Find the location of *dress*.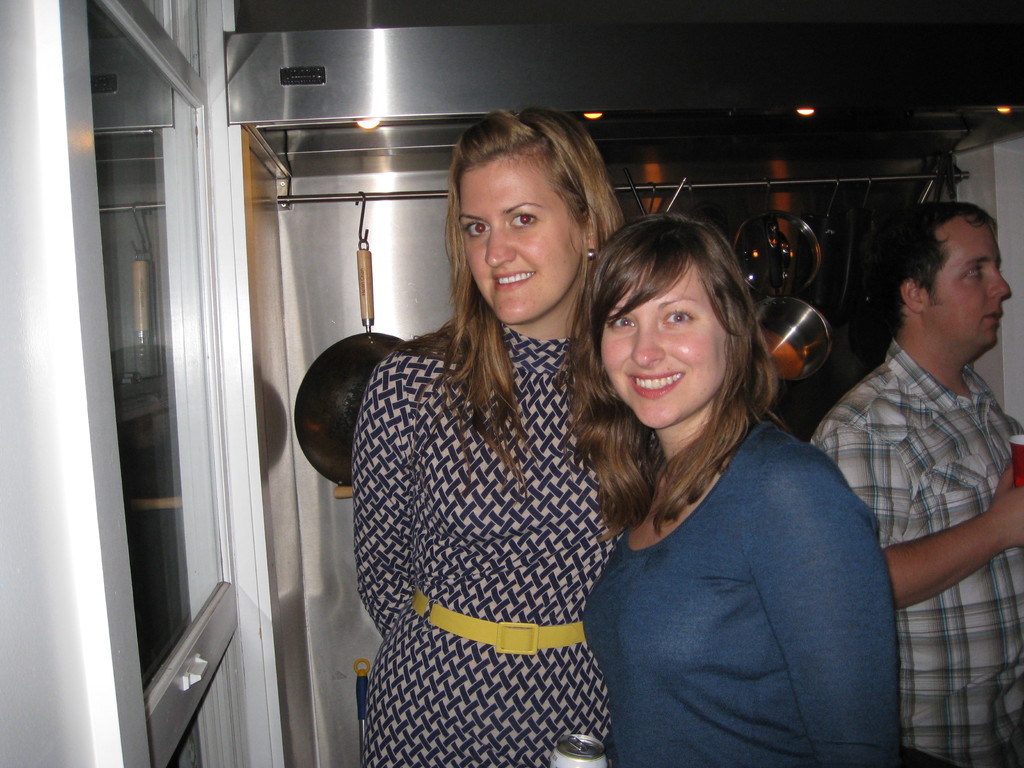
Location: box=[349, 323, 618, 767].
